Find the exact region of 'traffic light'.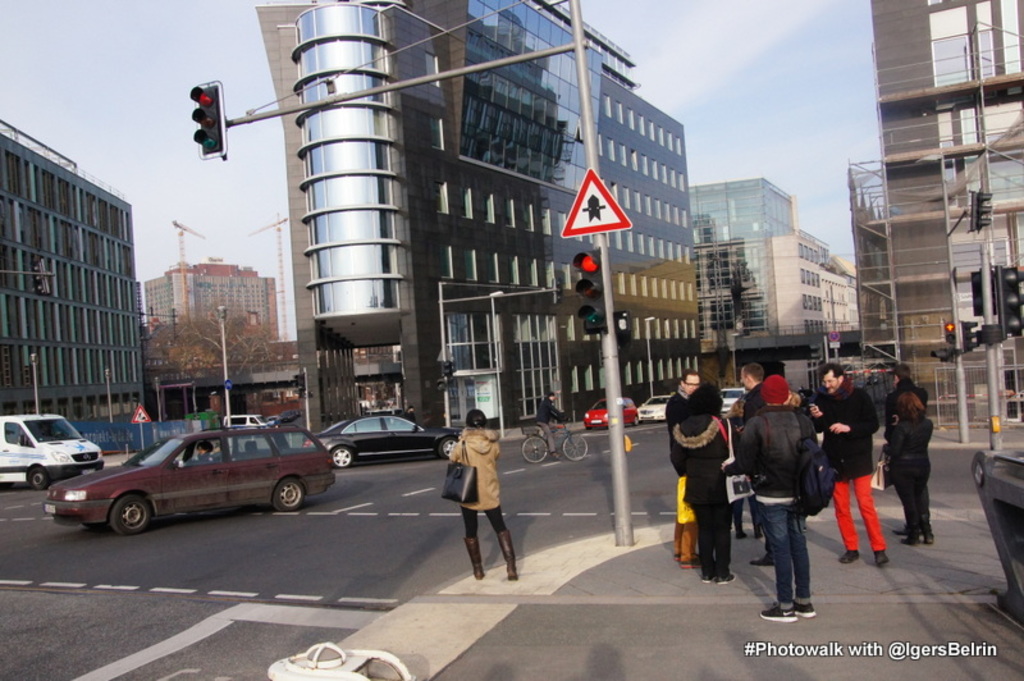
Exact region: bbox(189, 77, 228, 160).
